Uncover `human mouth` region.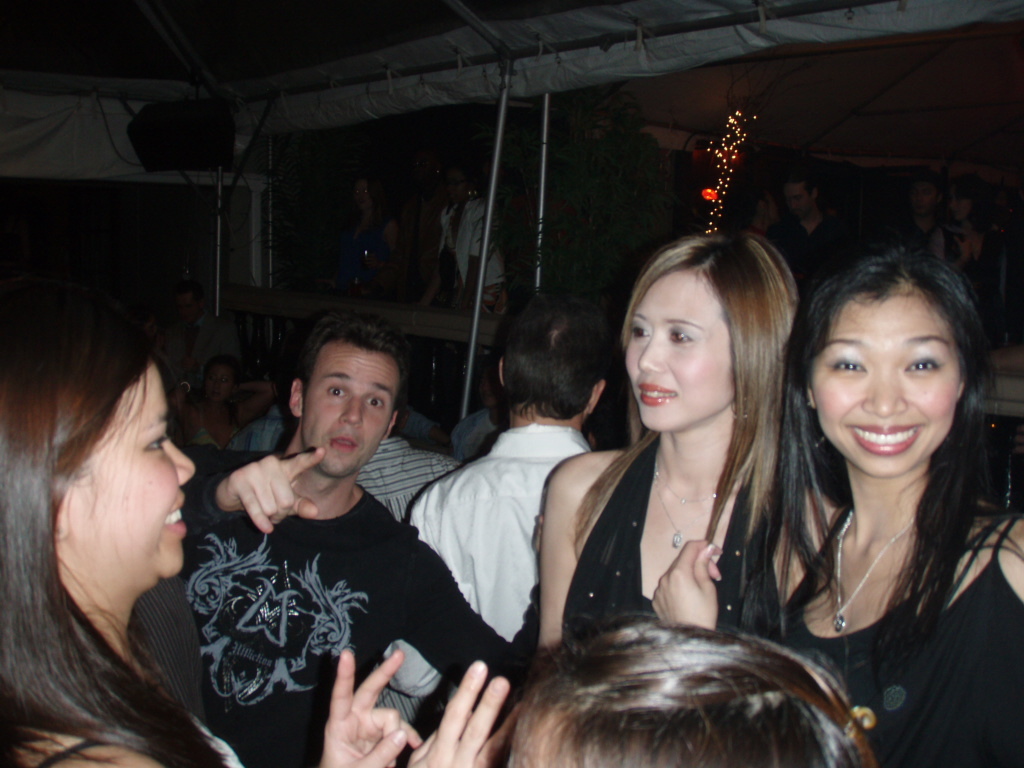
Uncovered: l=846, t=425, r=921, b=457.
